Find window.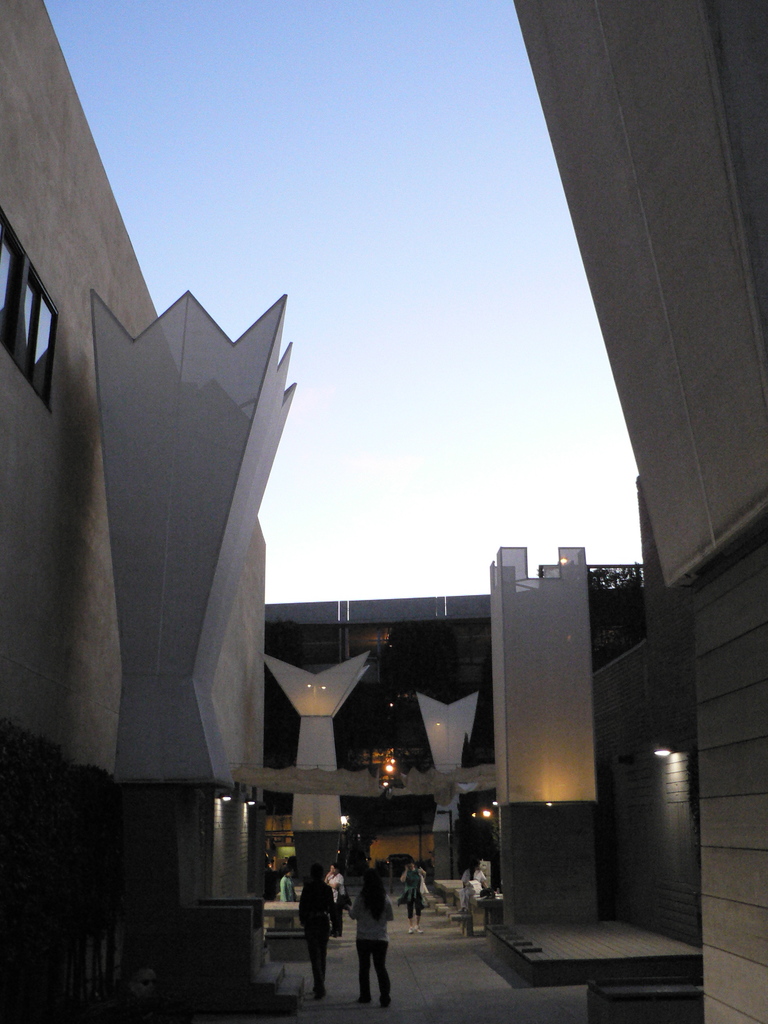
select_region(0, 241, 20, 335).
